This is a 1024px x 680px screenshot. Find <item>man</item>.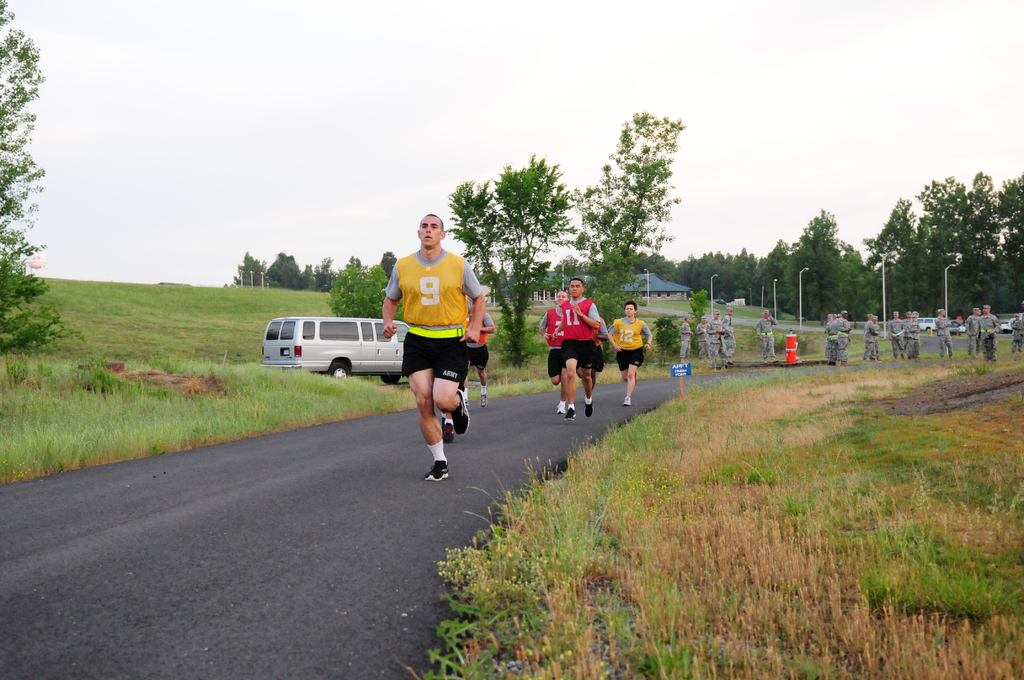
Bounding box: crop(692, 312, 708, 359).
